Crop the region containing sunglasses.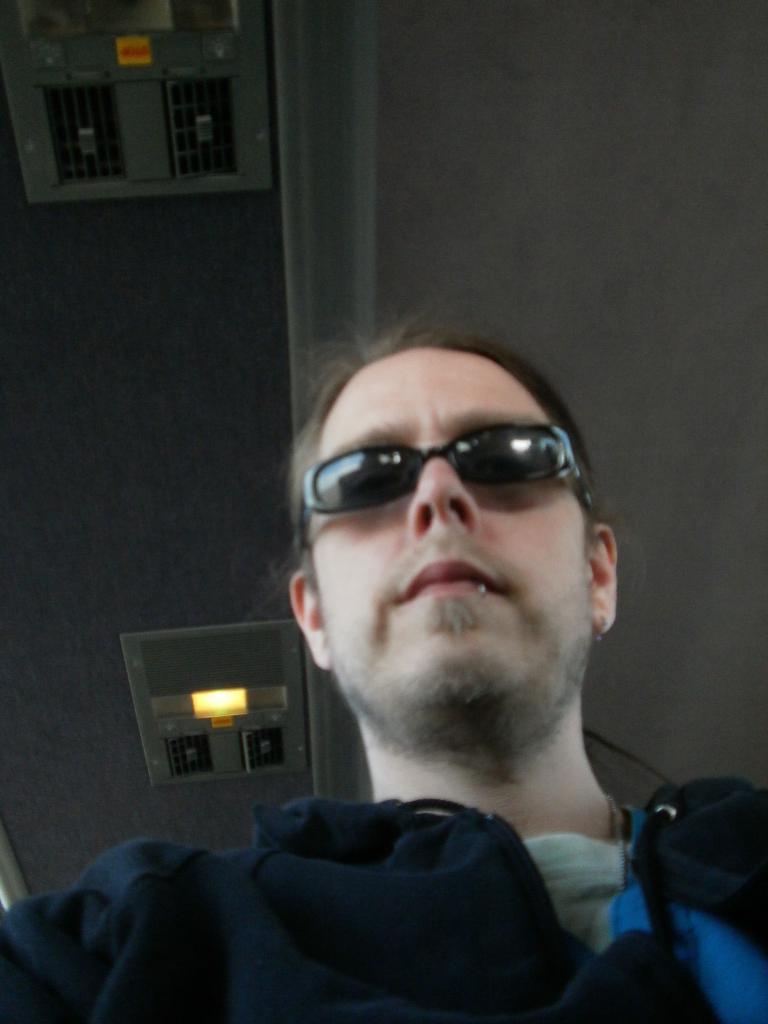
Crop region: 296/422/595/554.
